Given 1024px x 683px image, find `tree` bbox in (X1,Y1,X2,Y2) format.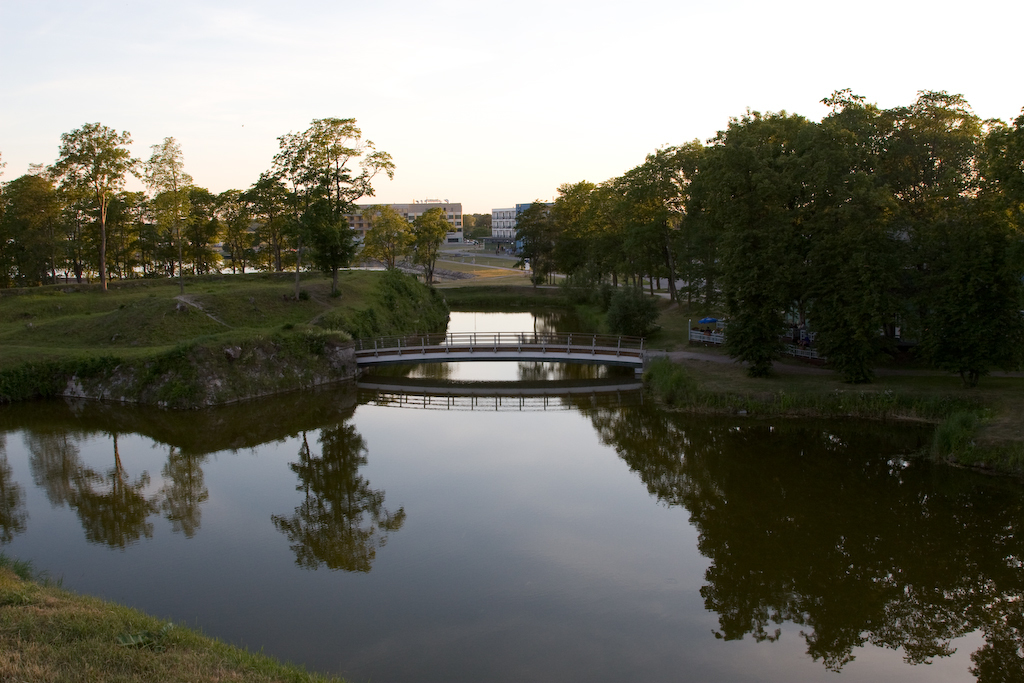
(173,182,222,271).
